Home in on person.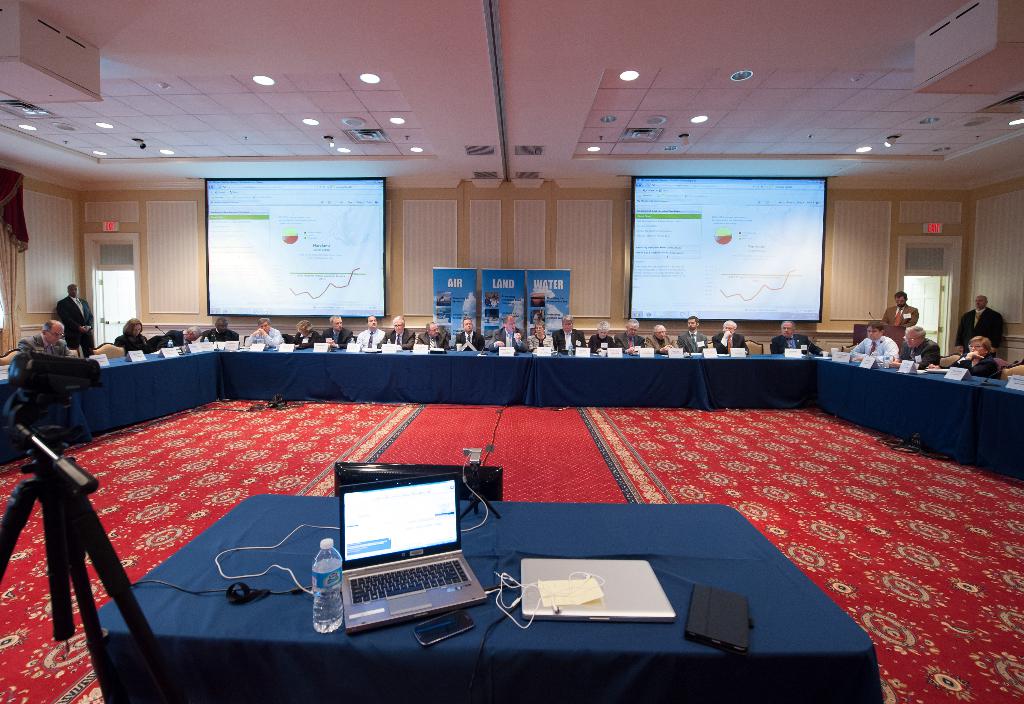
Homed in at [551, 315, 582, 349].
